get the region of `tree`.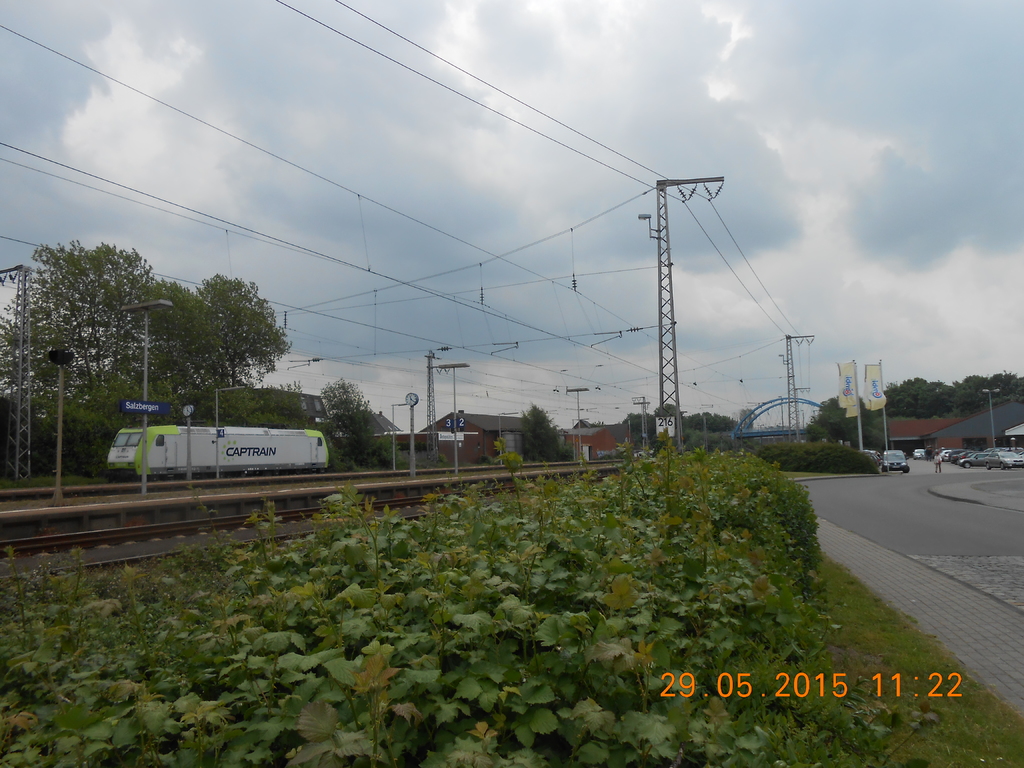
[left=803, top=367, right=1023, bottom=430].
